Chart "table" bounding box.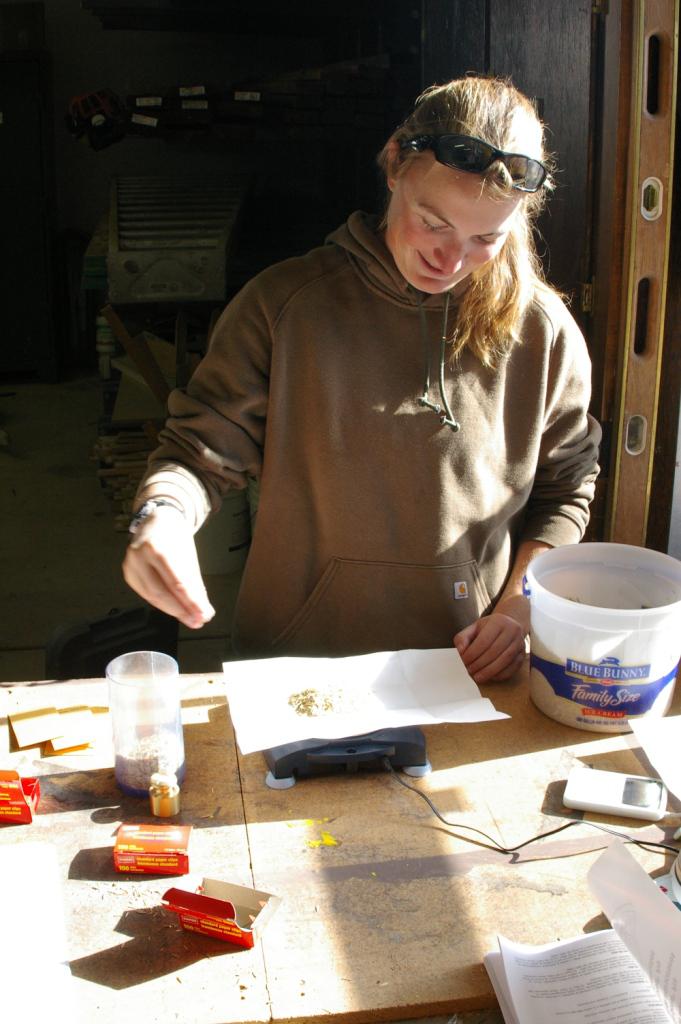
Charted: [x1=0, y1=667, x2=677, y2=1023].
